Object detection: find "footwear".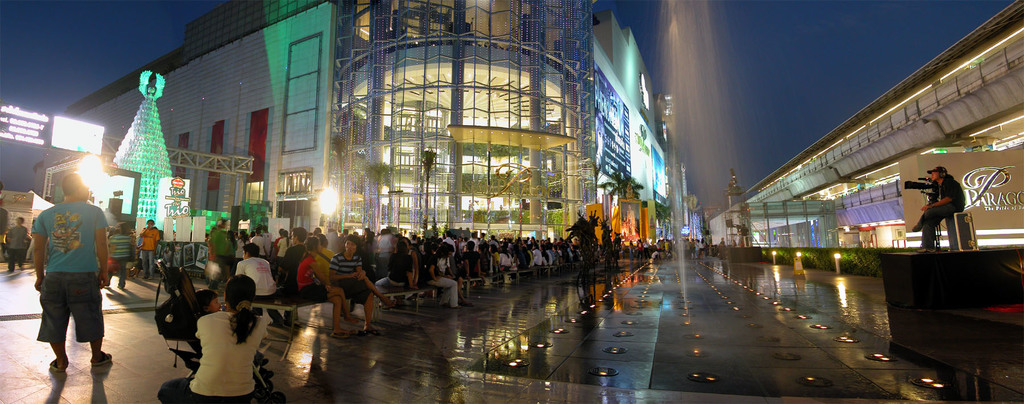
BBox(57, 360, 69, 373).
